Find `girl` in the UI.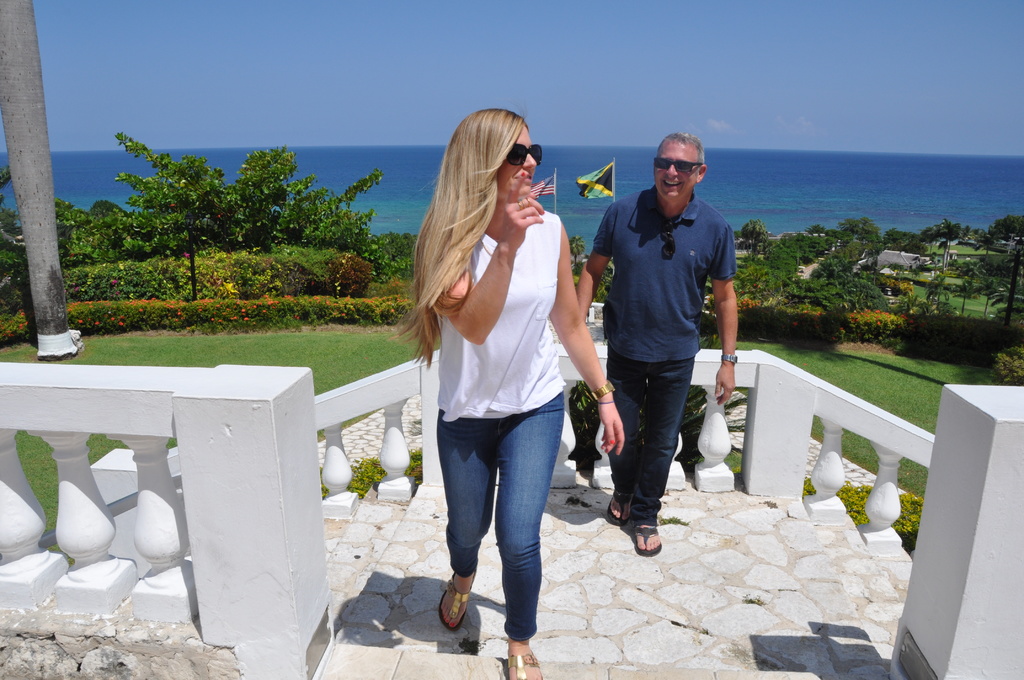
UI element at 388, 102, 630, 679.
